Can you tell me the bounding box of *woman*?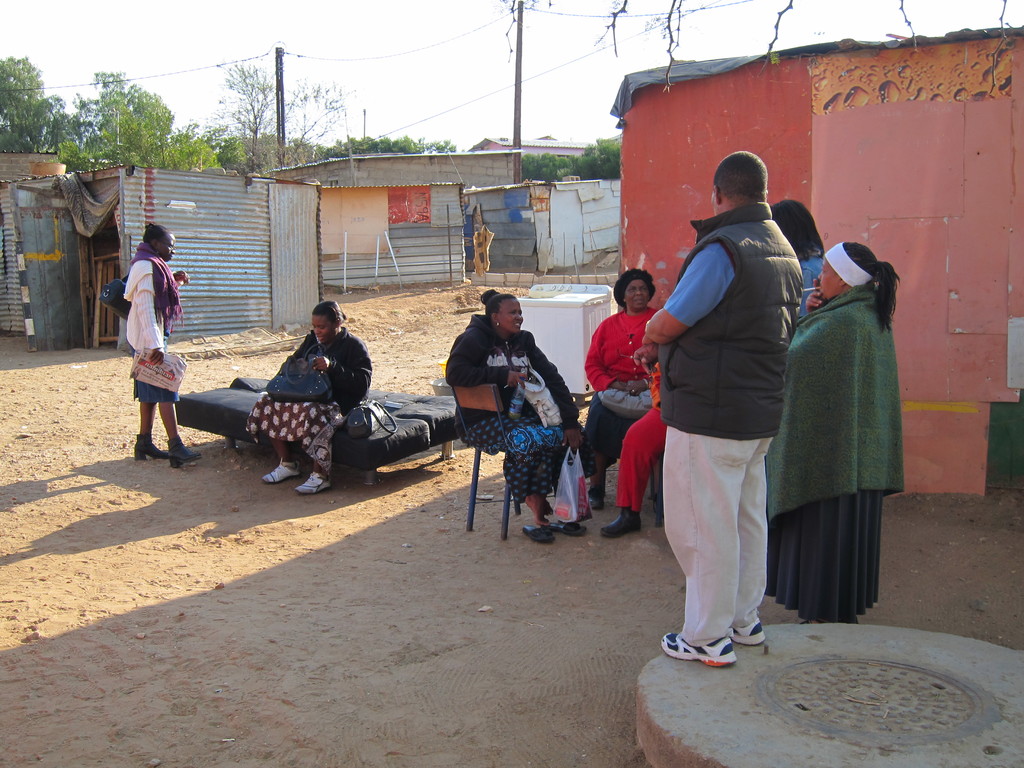
pyautogui.locateOnScreen(584, 268, 670, 507).
